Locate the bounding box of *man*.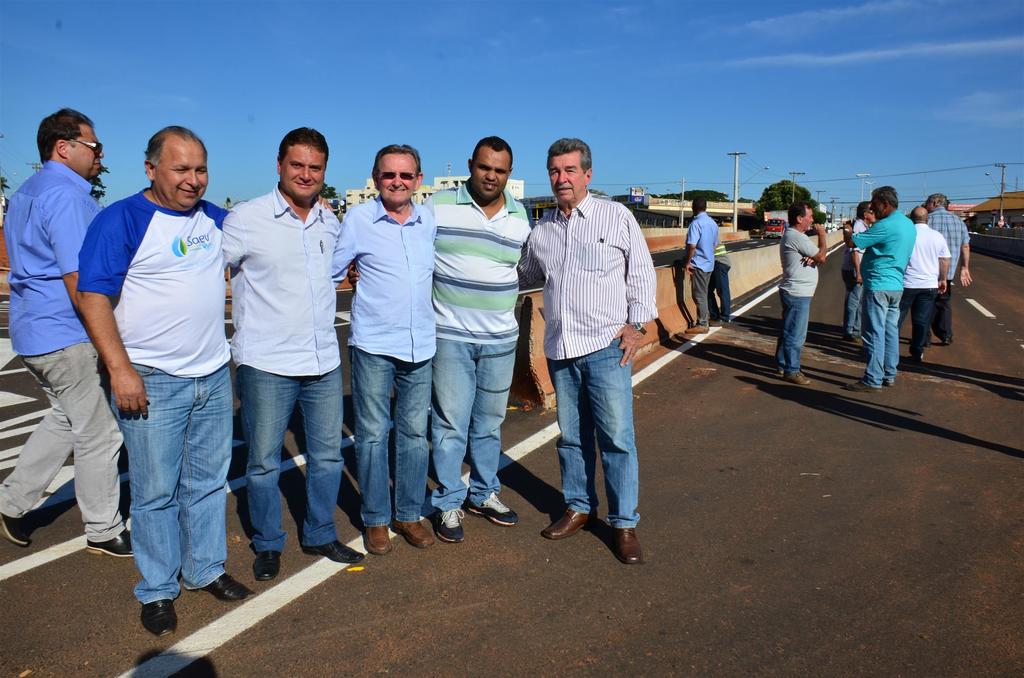
Bounding box: (left=414, top=139, right=535, bottom=544).
